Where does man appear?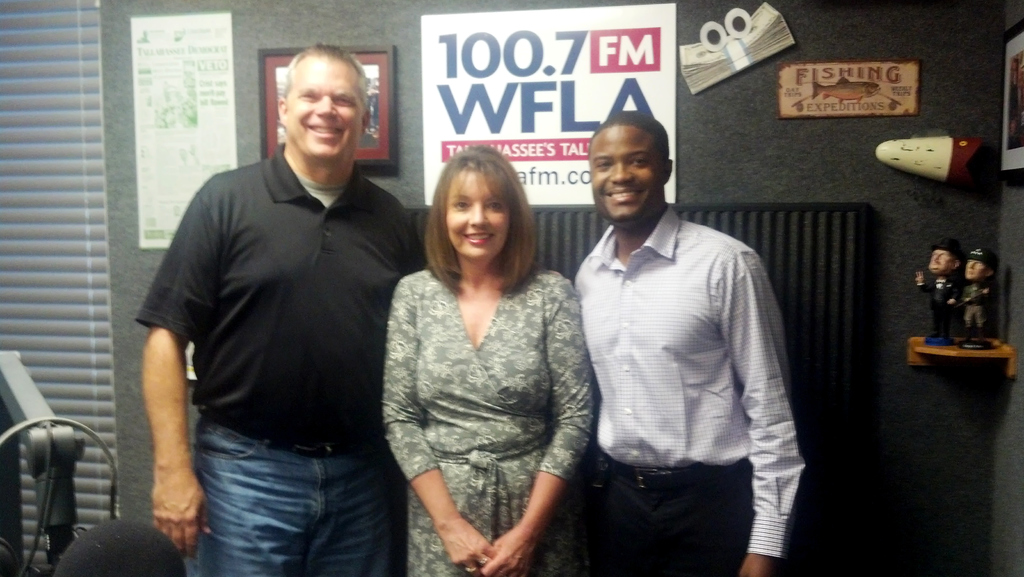
Appears at (573, 111, 806, 576).
